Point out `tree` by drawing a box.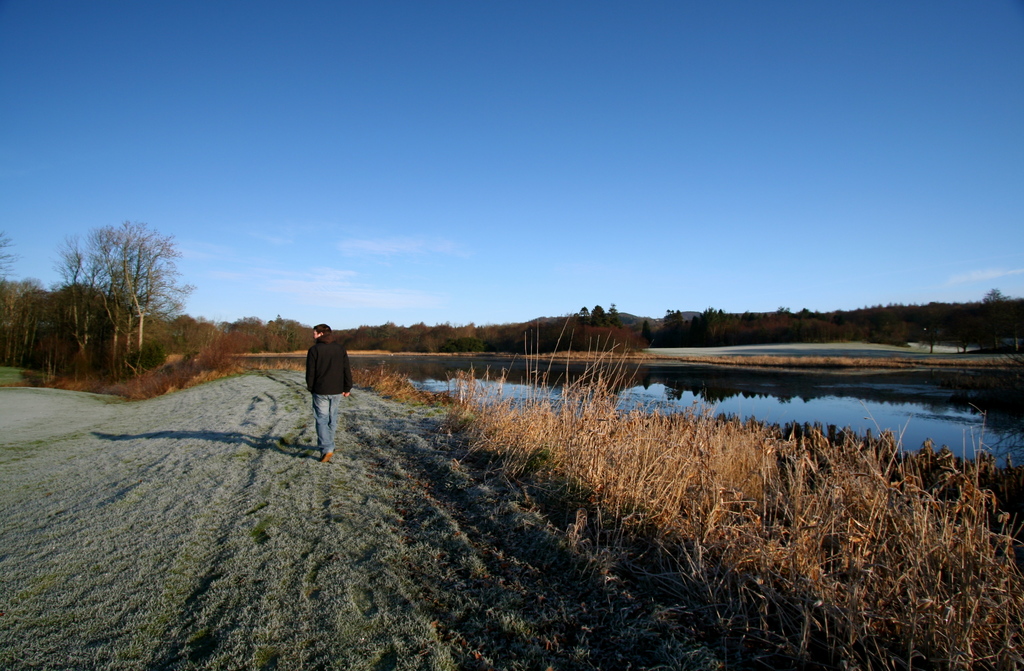
<region>257, 305, 331, 360</region>.
